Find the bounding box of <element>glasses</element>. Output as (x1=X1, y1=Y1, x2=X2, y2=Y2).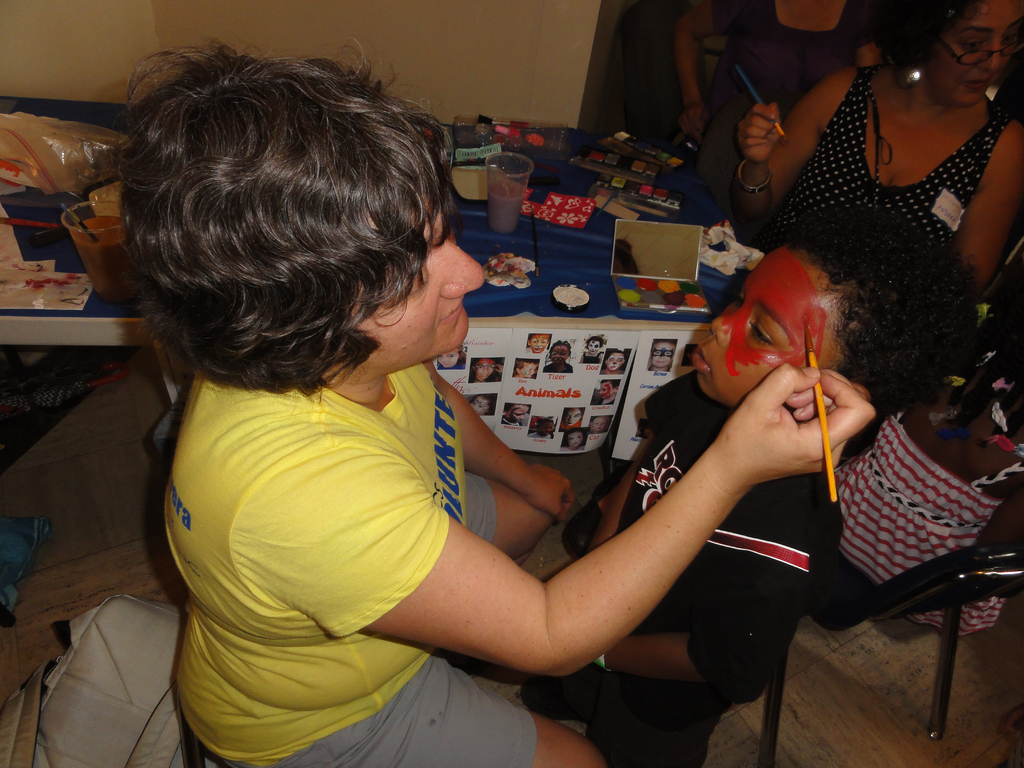
(x1=940, y1=29, x2=1023, y2=72).
